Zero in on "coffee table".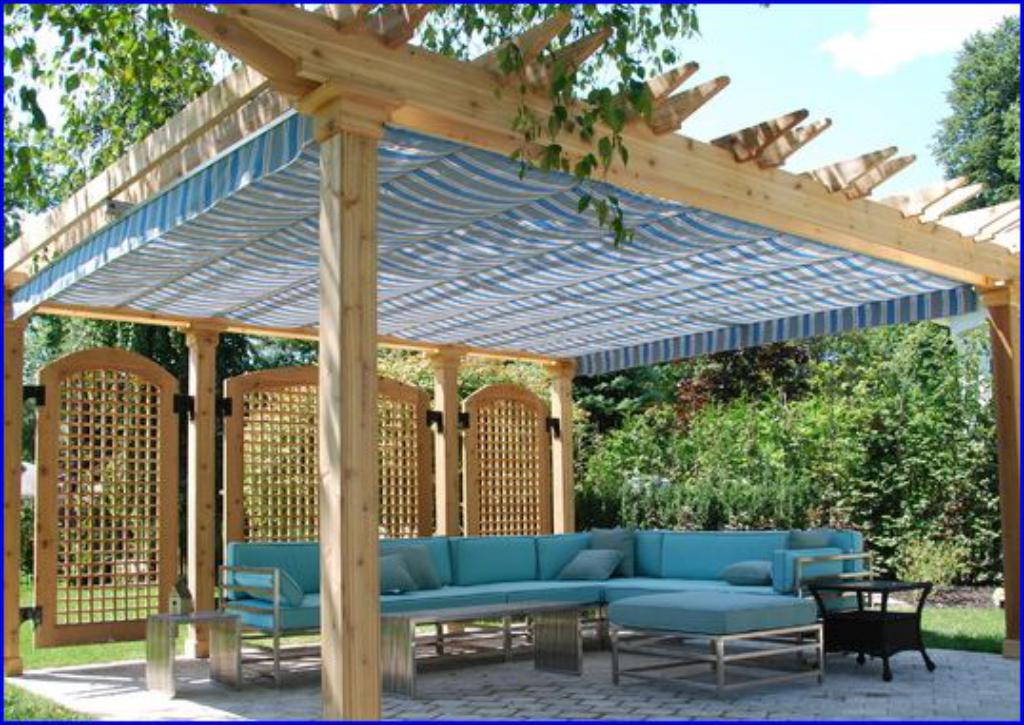
Zeroed in: x1=582 y1=590 x2=826 y2=698.
